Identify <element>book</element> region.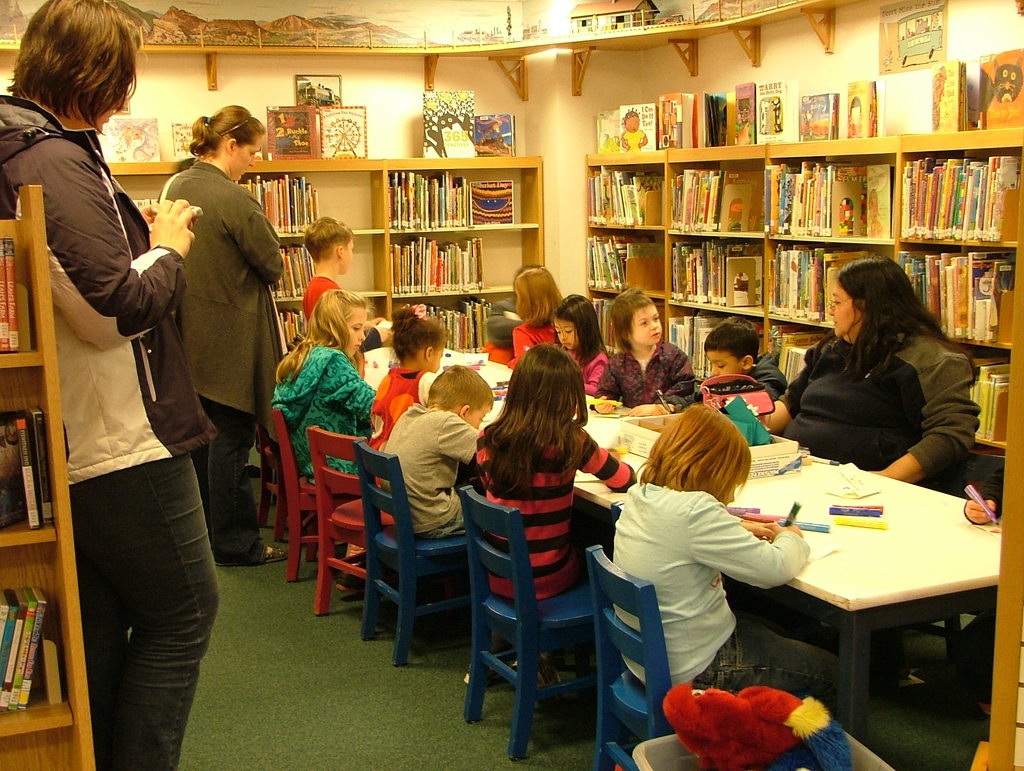
Region: crop(844, 77, 875, 136).
